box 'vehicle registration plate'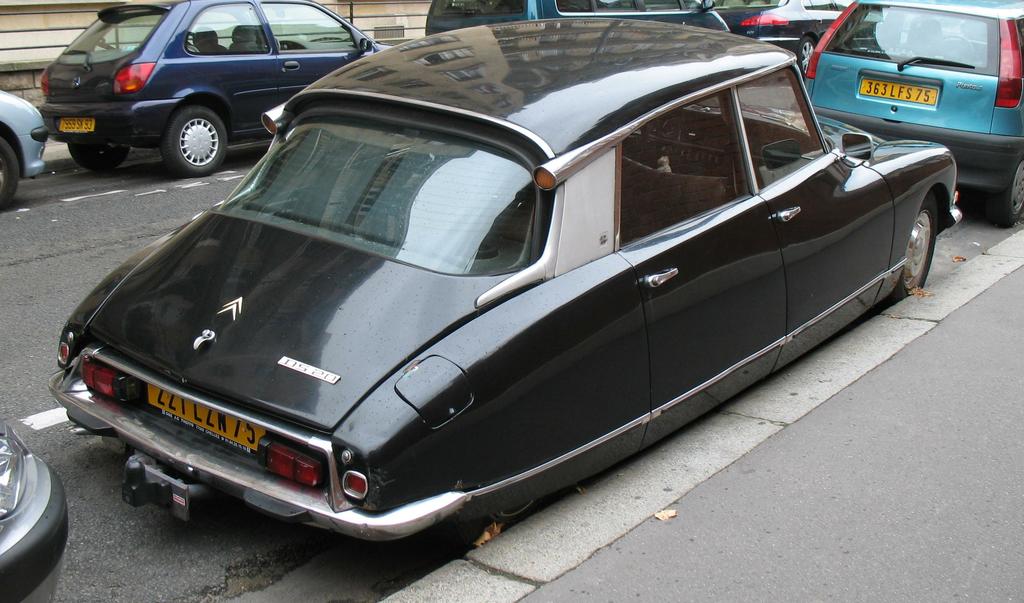
53:110:99:133
